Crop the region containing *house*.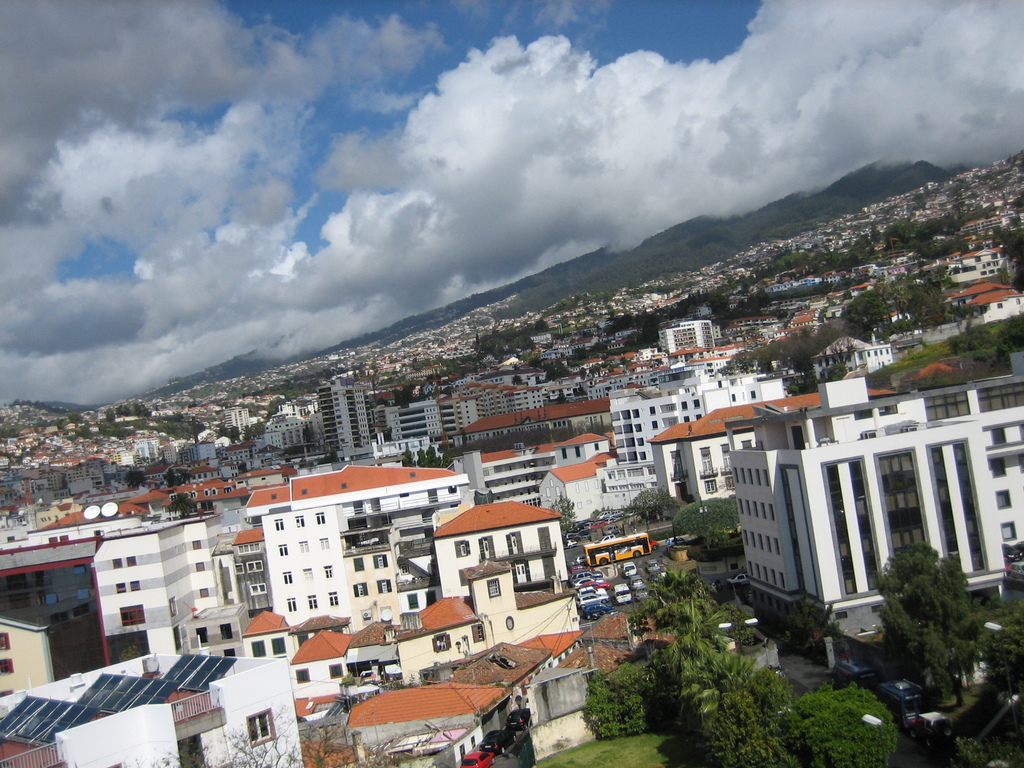
Crop region: BBox(242, 458, 467, 626).
